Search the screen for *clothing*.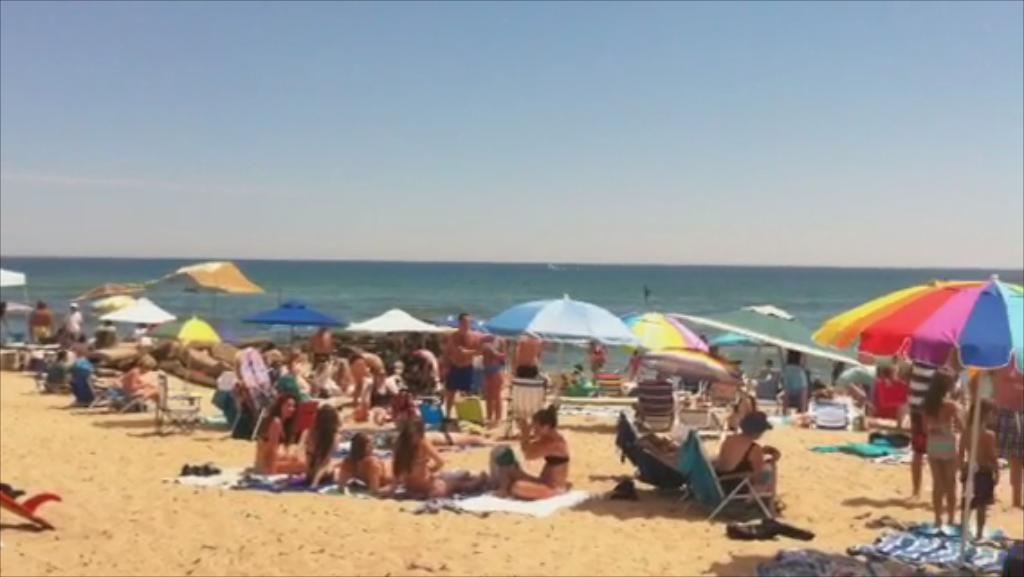
Found at [x1=772, y1=368, x2=824, y2=411].
